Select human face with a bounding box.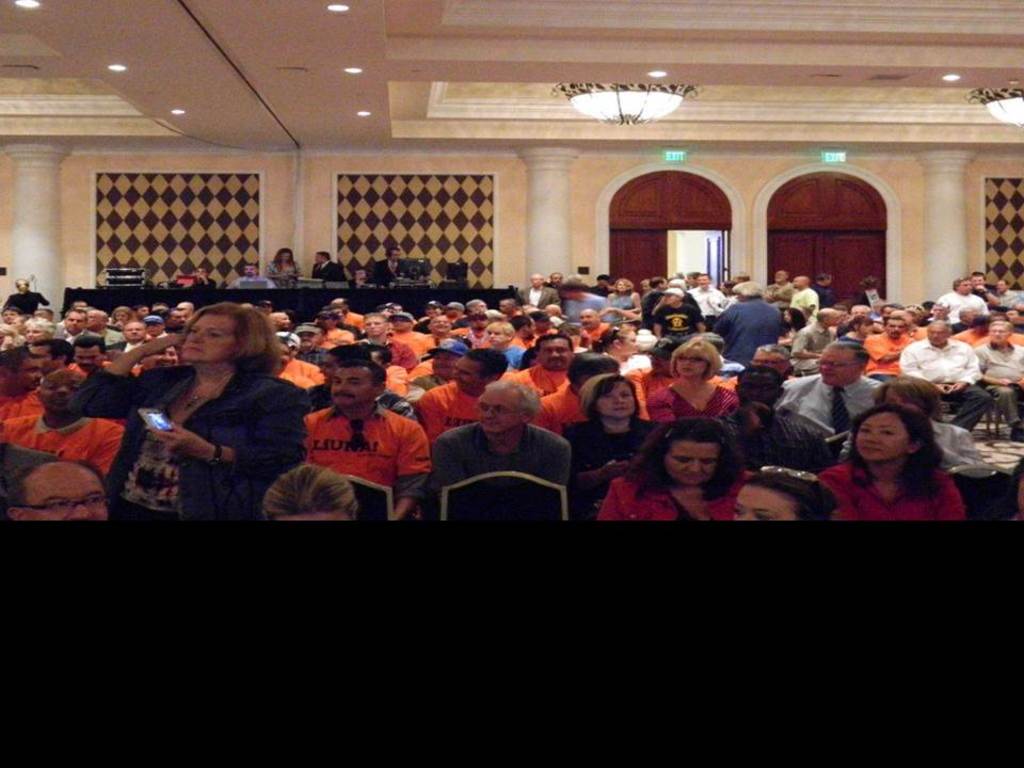
pyautogui.locateOnScreen(65, 315, 84, 335).
